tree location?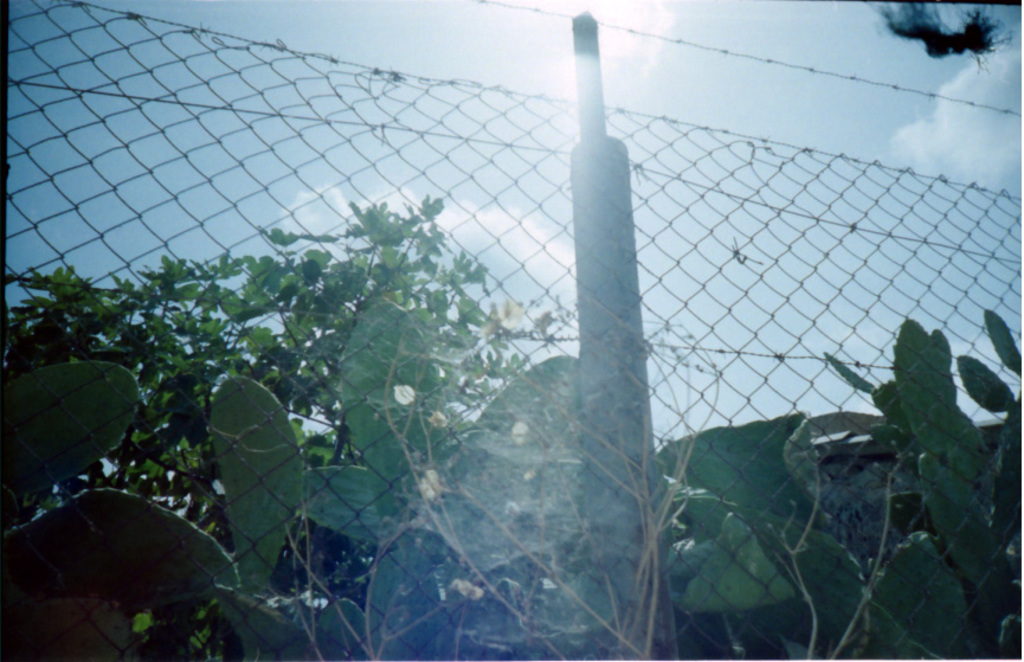
select_region(0, 197, 529, 608)
